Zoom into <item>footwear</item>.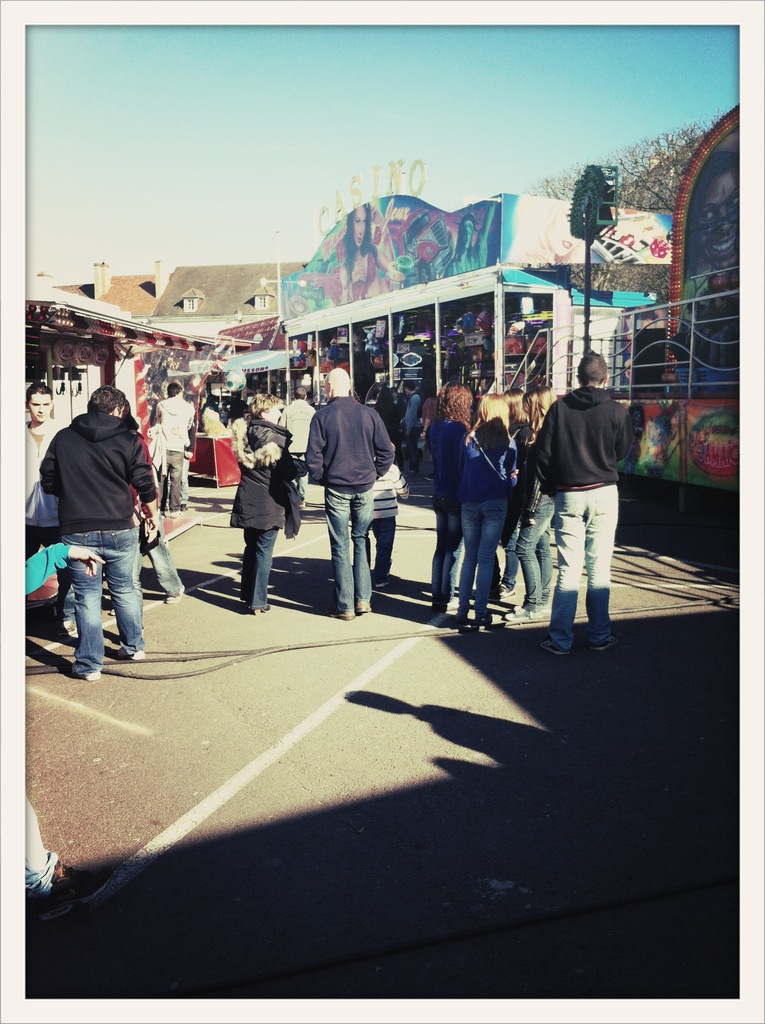
Zoom target: select_region(170, 510, 181, 519).
